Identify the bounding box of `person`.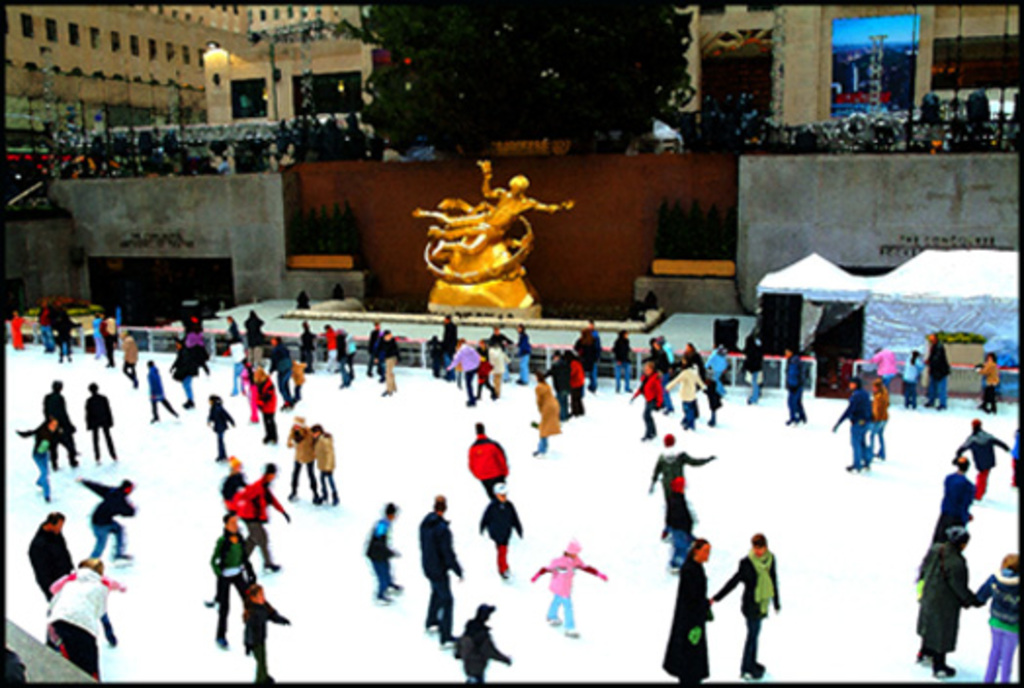
[37,293,51,350].
